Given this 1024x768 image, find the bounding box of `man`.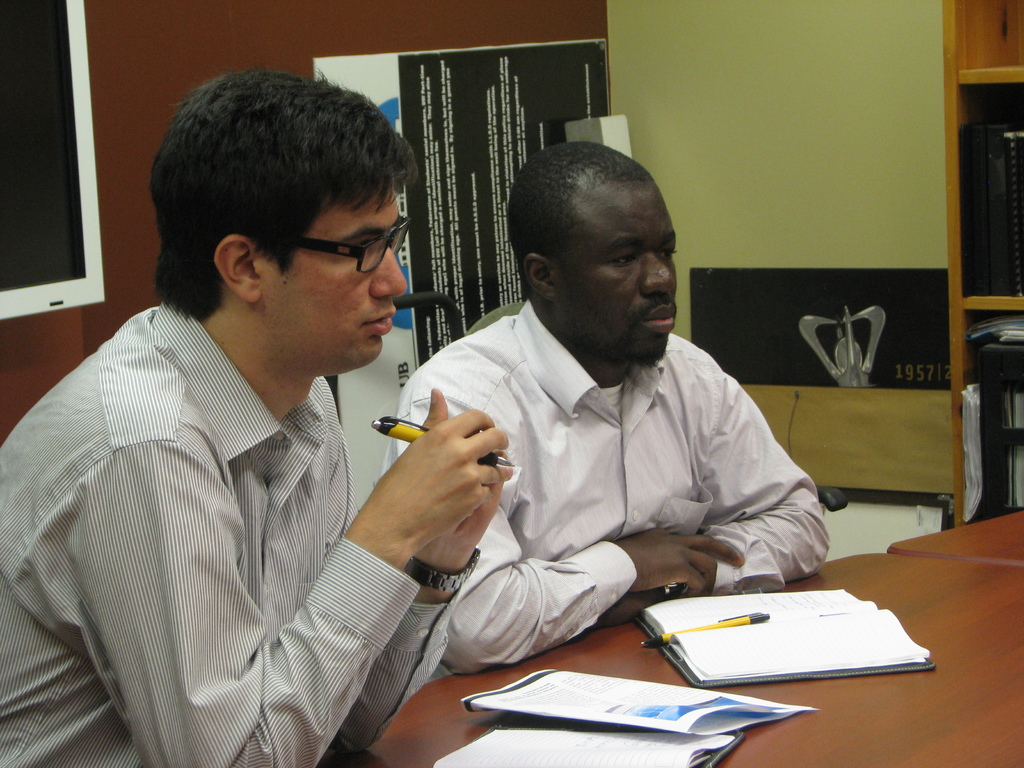
Rect(380, 138, 836, 689).
